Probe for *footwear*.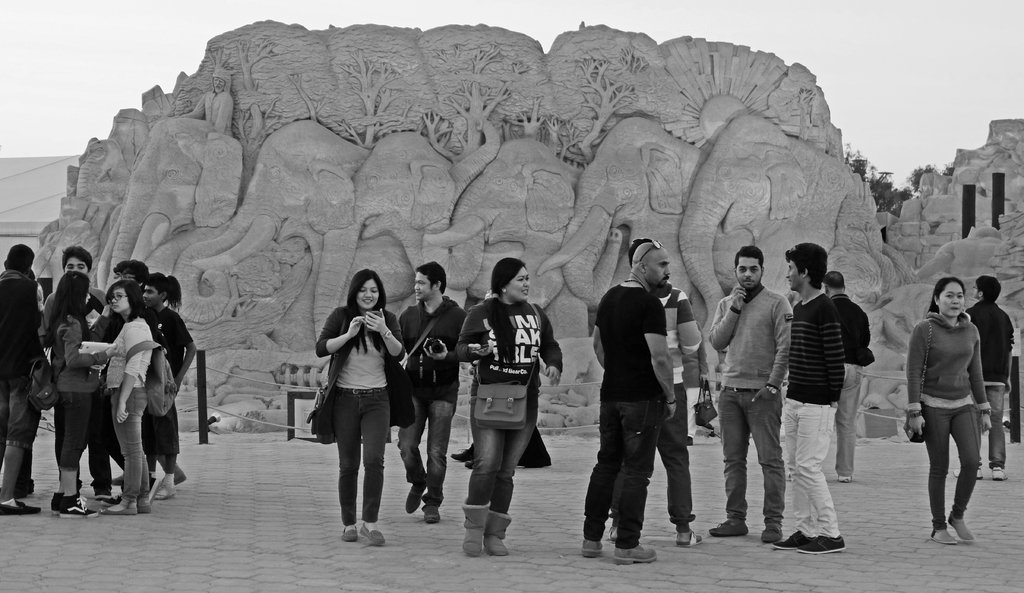
Probe result: box=[343, 524, 359, 539].
